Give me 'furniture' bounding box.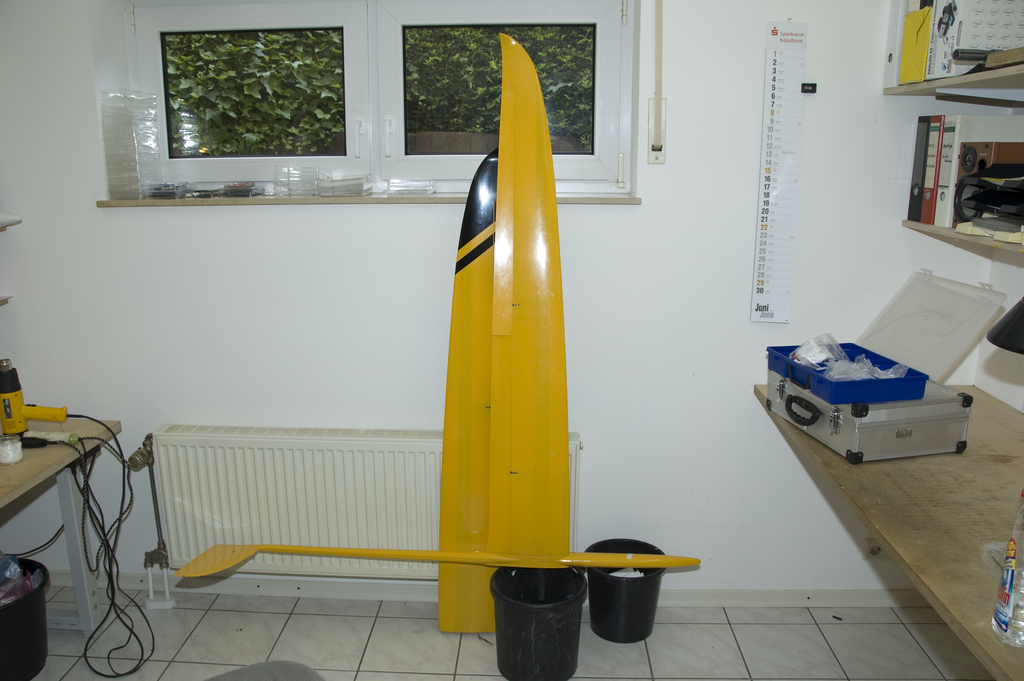
(753, 383, 1023, 680).
